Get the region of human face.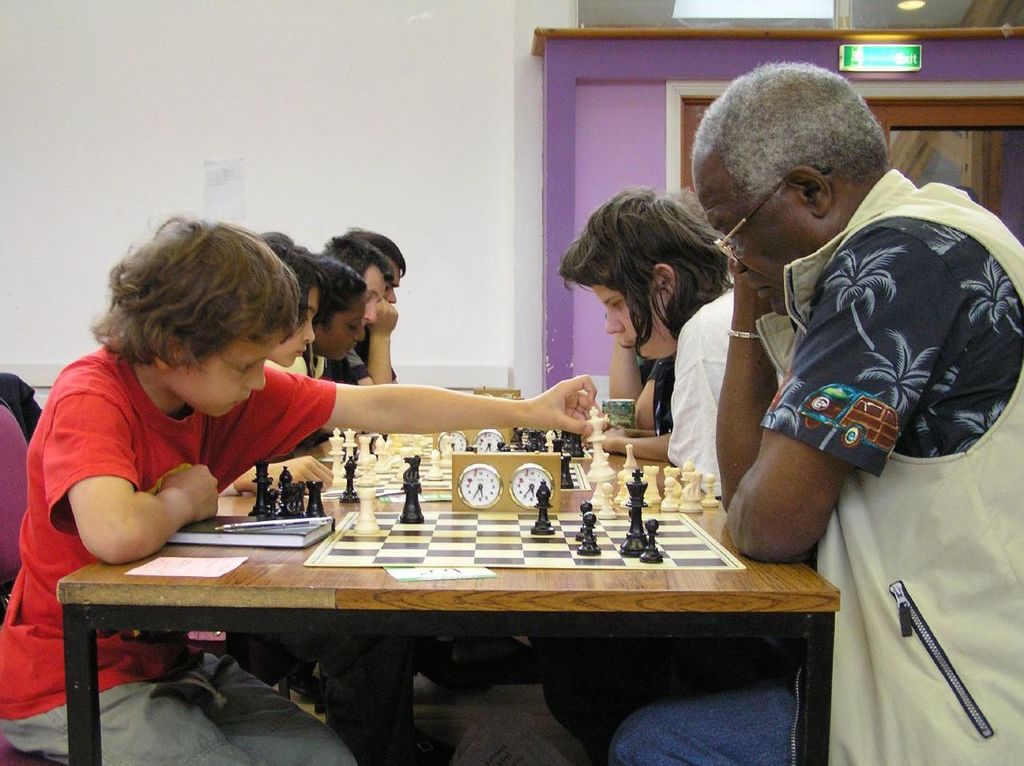
crop(319, 302, 366, 360).
